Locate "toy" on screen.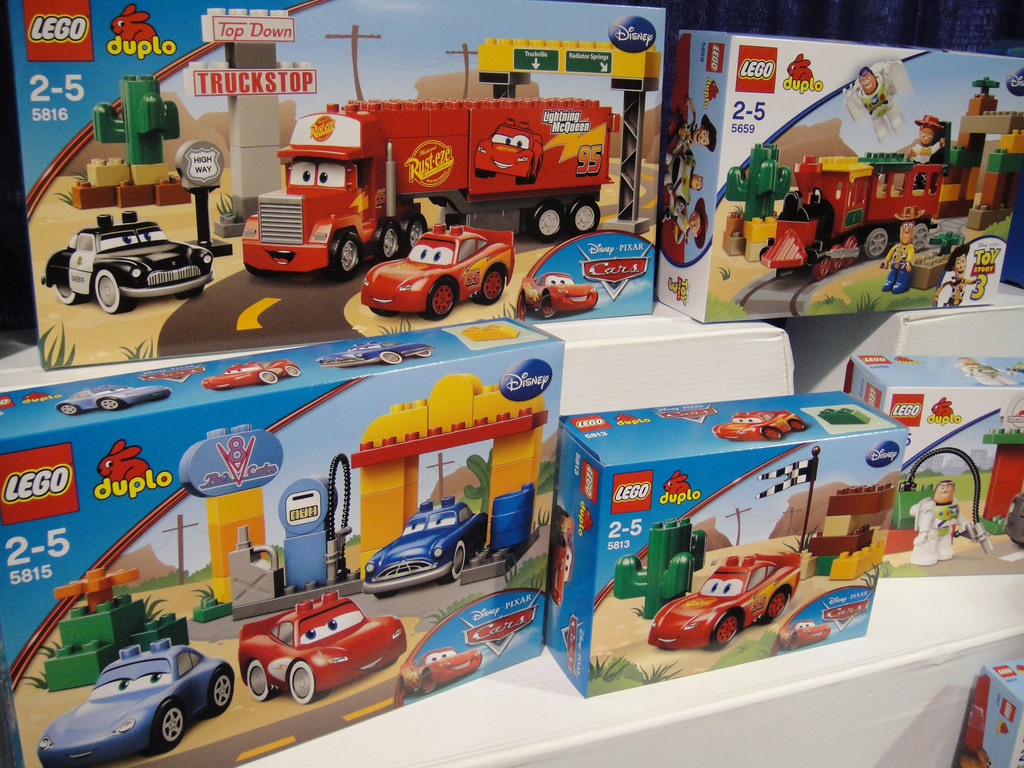
On screen at <region>909, 252, 949, 289</region>.
